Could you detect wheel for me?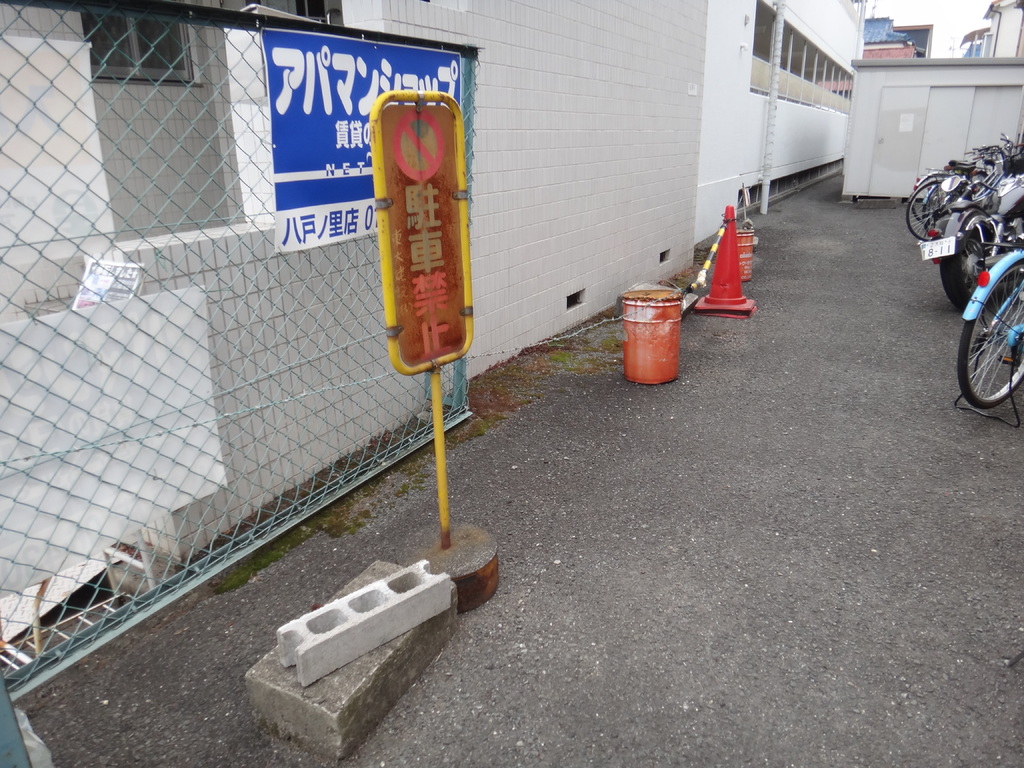
Detection result: [954,246,1023,414].
